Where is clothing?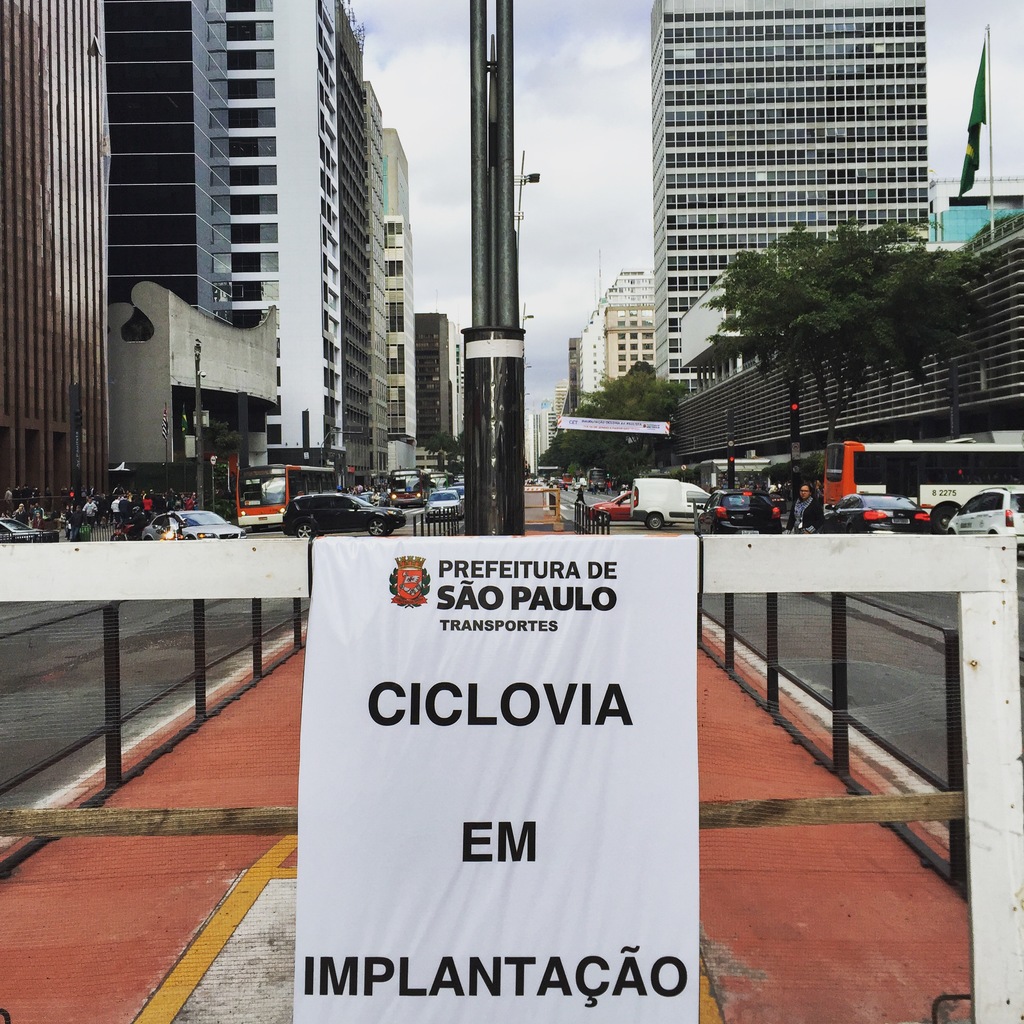
<region>791, 497, 821, 529</region>.
